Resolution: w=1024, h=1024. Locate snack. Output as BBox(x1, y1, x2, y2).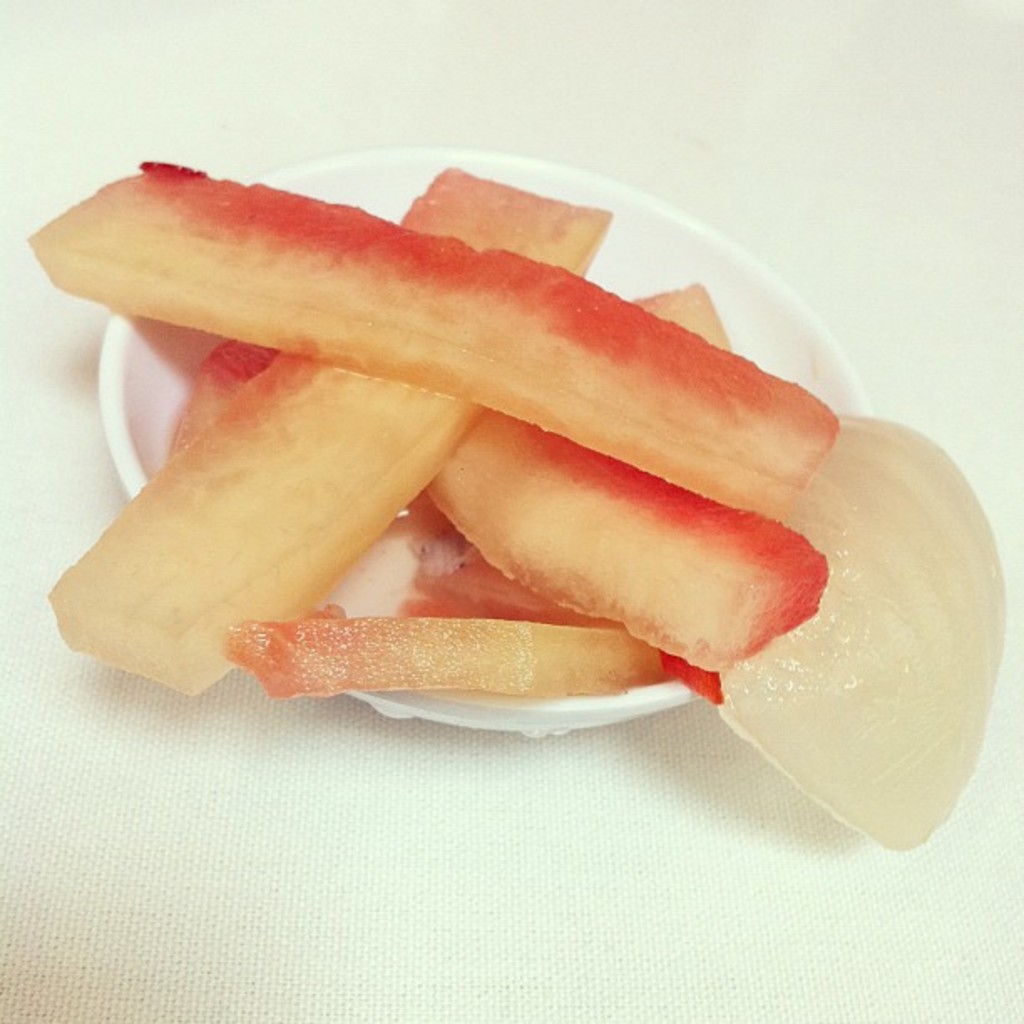
BBox(42, 149, 1014, 852).
